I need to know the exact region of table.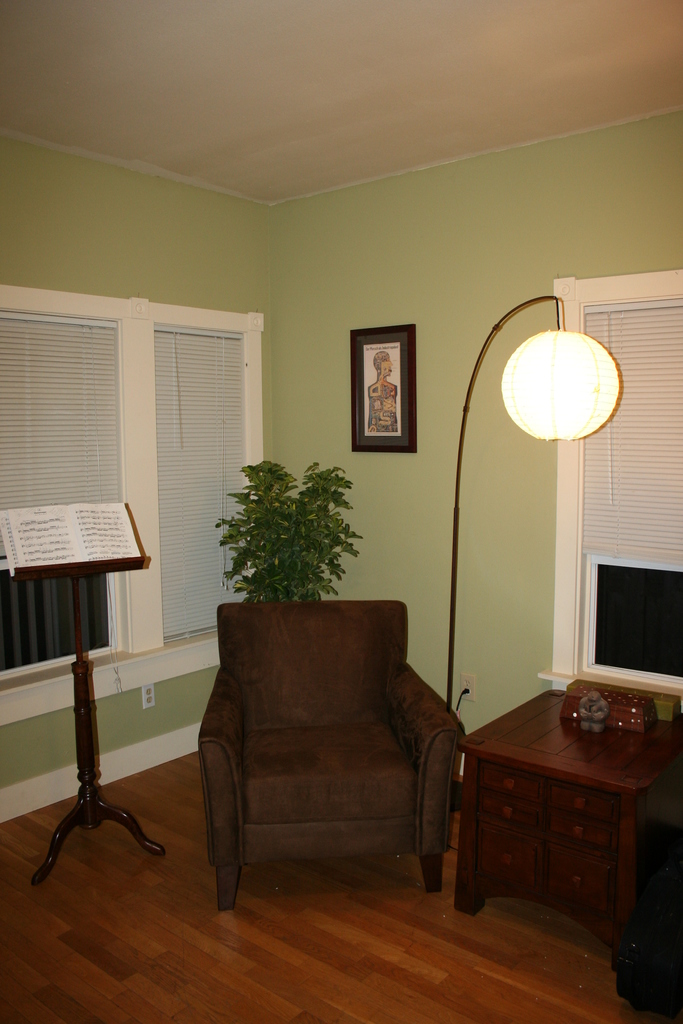
Region: <bbox>430, 703, 682, 959</bbox>.
